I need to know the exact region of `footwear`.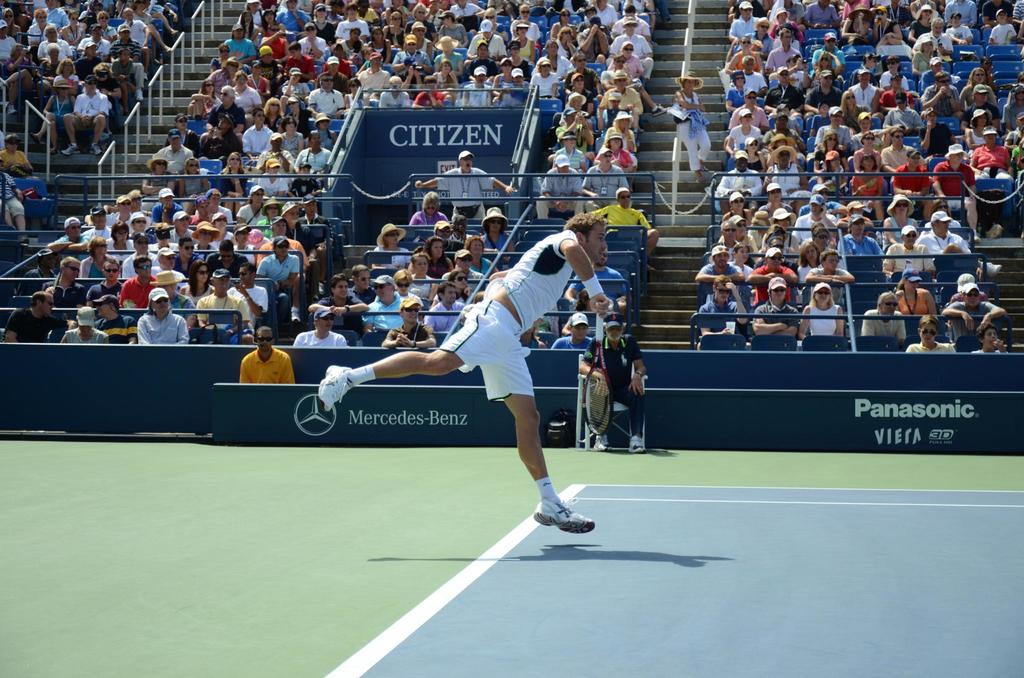
Region: l=59, t=145, r=81, b=155.
